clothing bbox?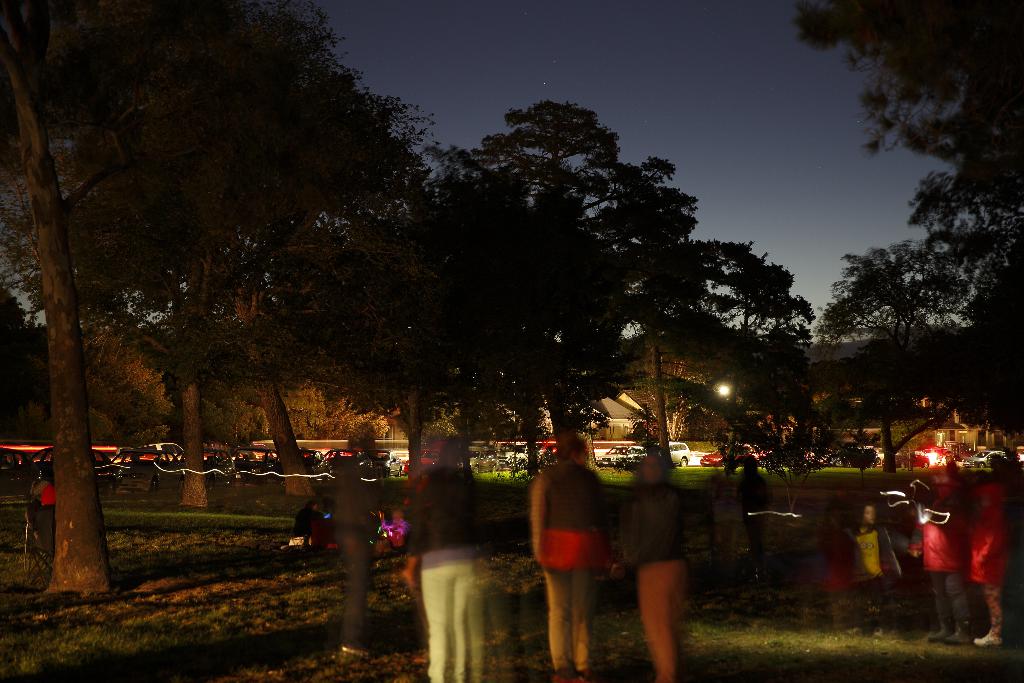
(left=908, top=479, right=968, bottom=634)
